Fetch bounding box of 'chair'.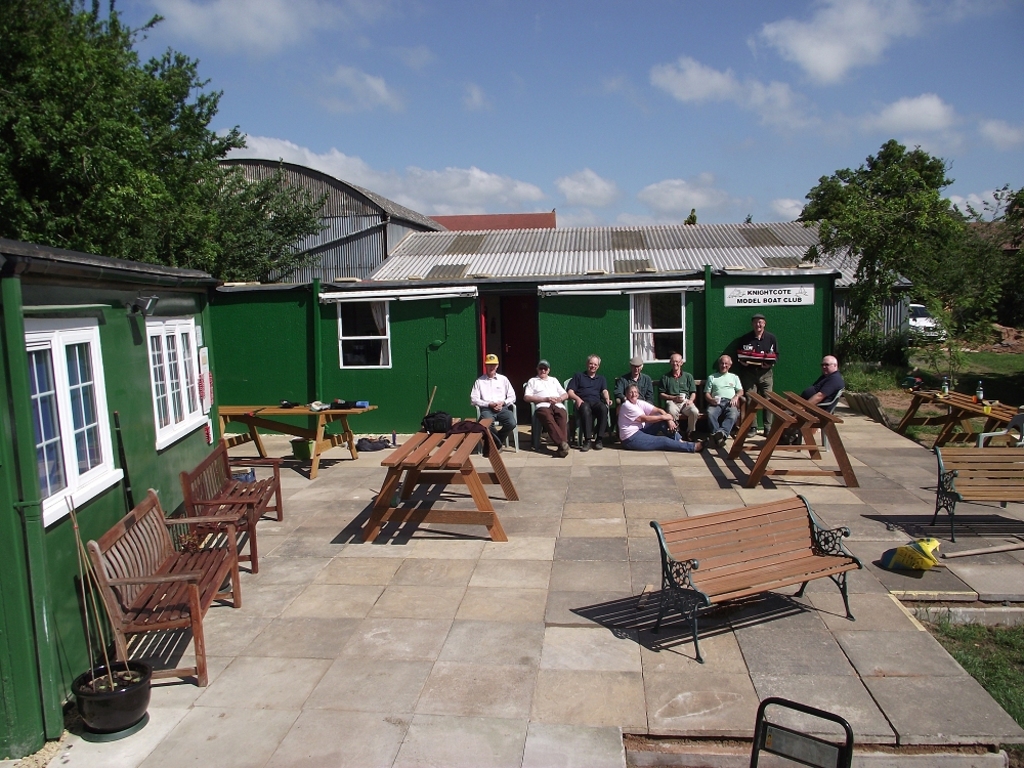
Bbox: x1=572 y1=381 x2=611 y2=442.
